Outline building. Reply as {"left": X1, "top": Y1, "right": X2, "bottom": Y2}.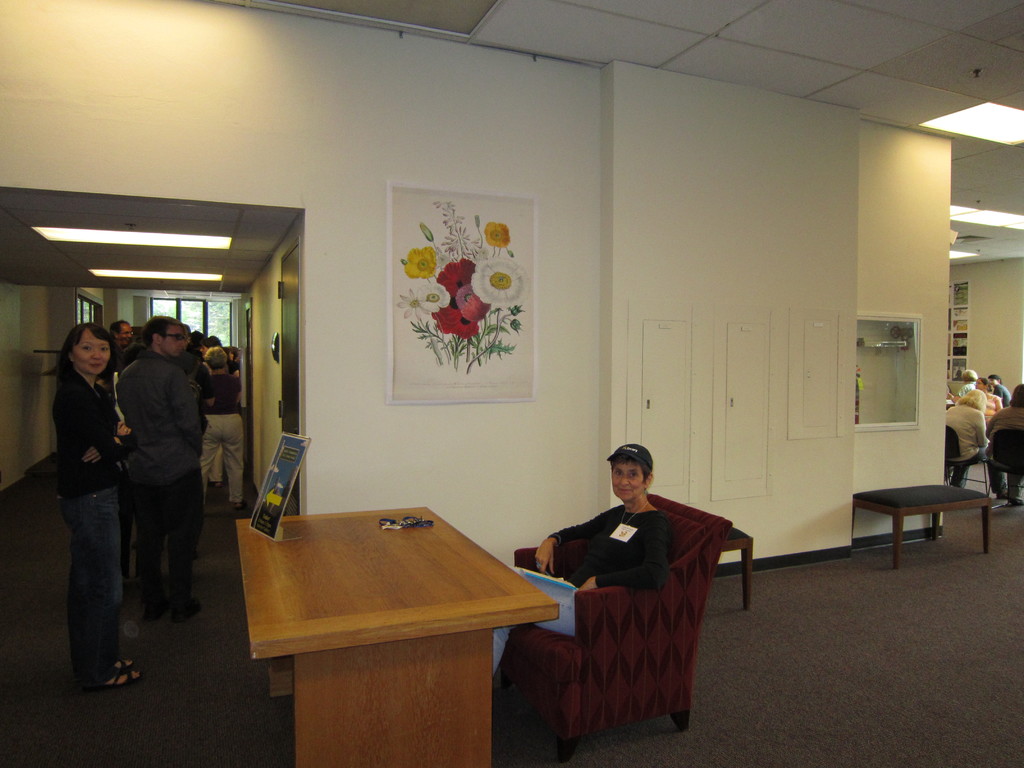
{"left": 0, "top": 1, "right": 1023, "bottom": 766}.
